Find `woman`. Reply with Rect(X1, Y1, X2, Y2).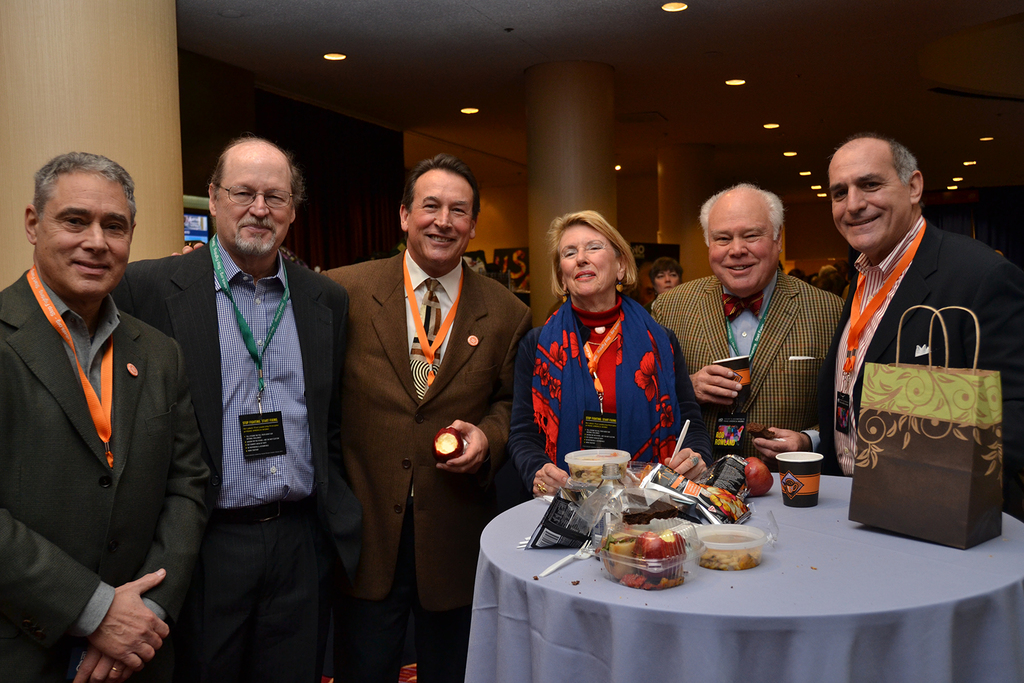
Rect(519, 213, 694, 494).
